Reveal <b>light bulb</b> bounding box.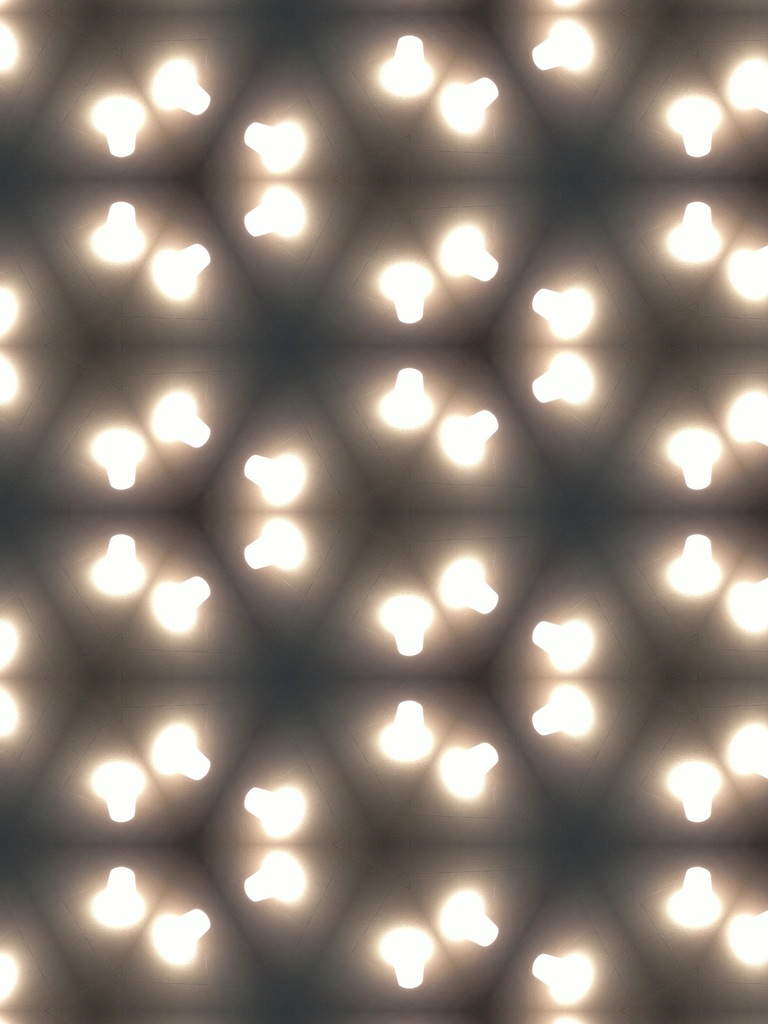
Revealed: {"x1": 373, "y1": 928, "x2": 441, "y2": 989}.
